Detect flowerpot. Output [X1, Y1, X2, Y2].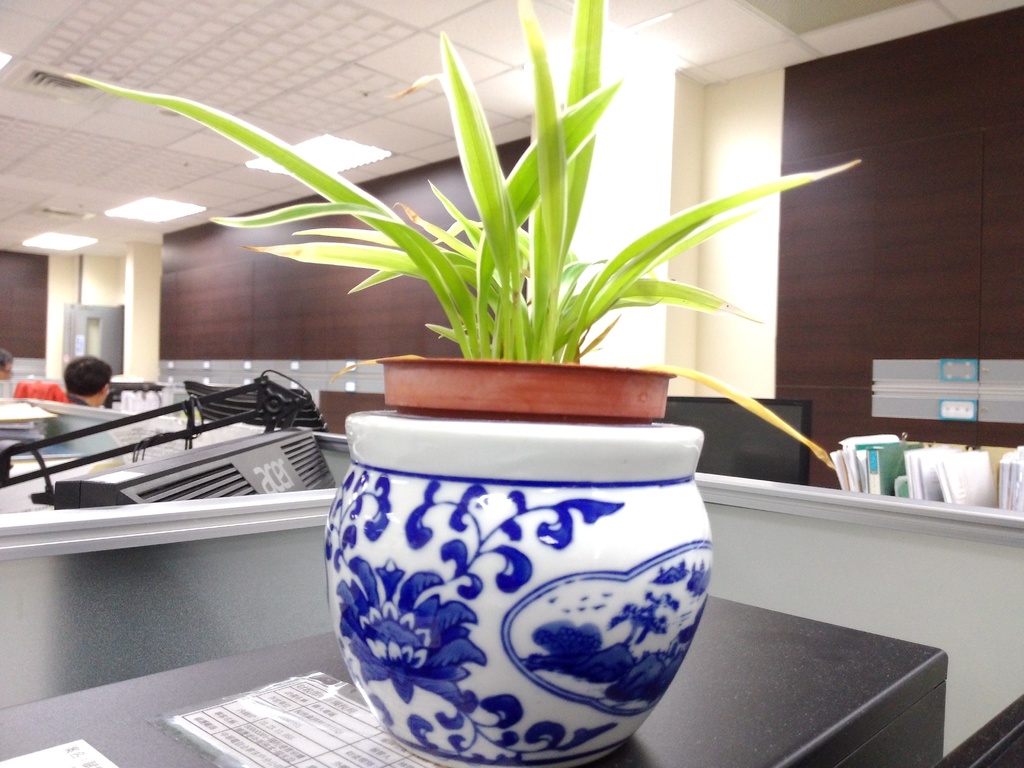
[324, 356, 713, 767].
